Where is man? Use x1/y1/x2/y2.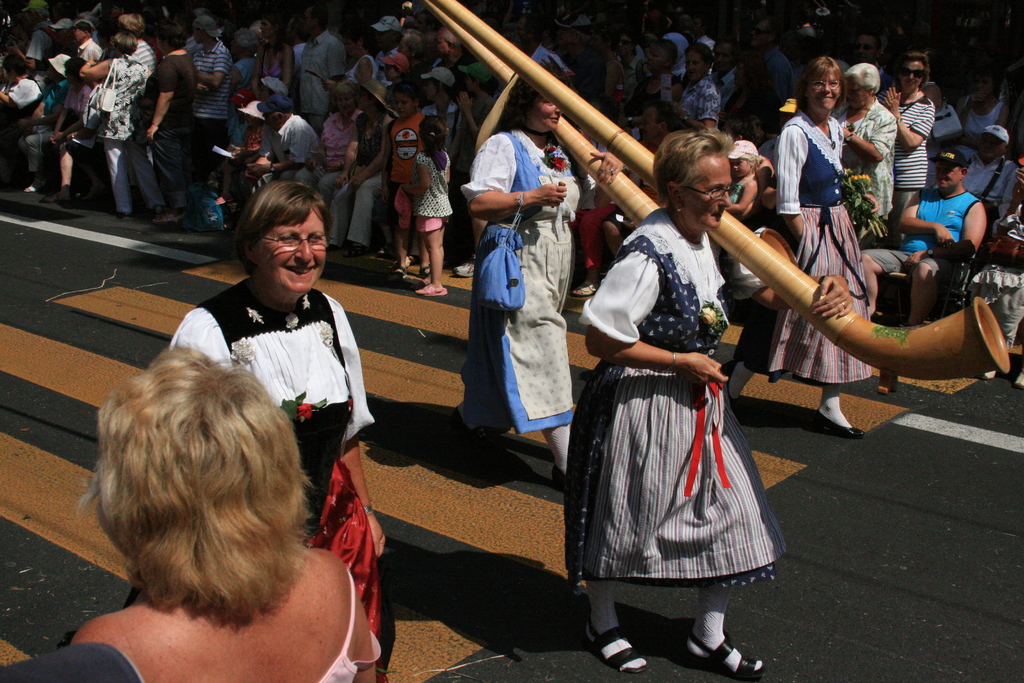
181/16/229/180.
